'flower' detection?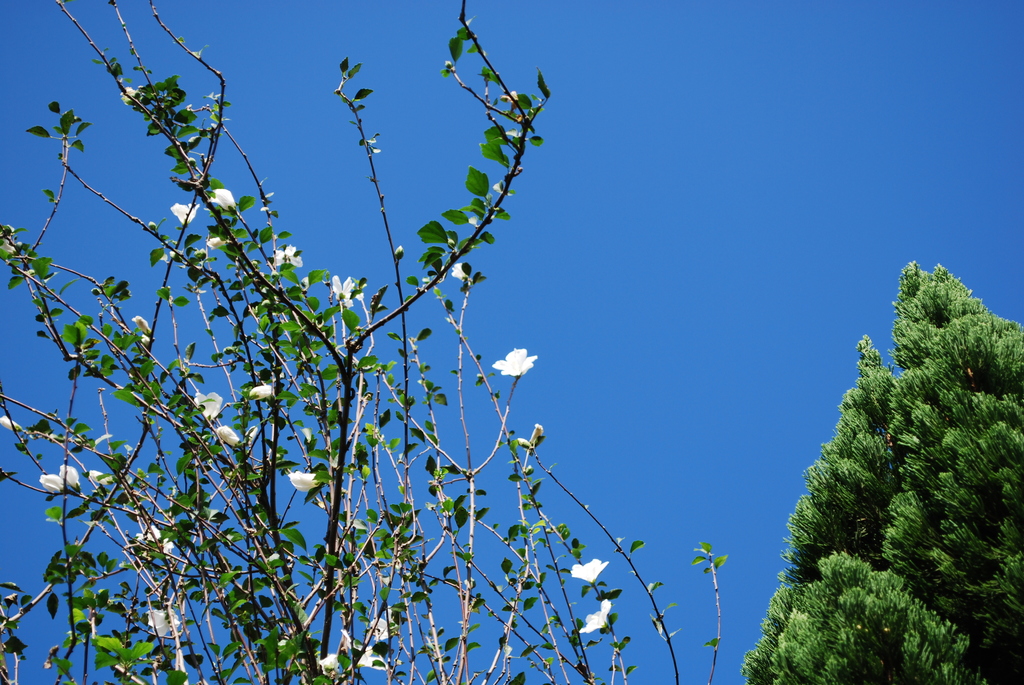
bbox=[577, 548, 631, 584]
